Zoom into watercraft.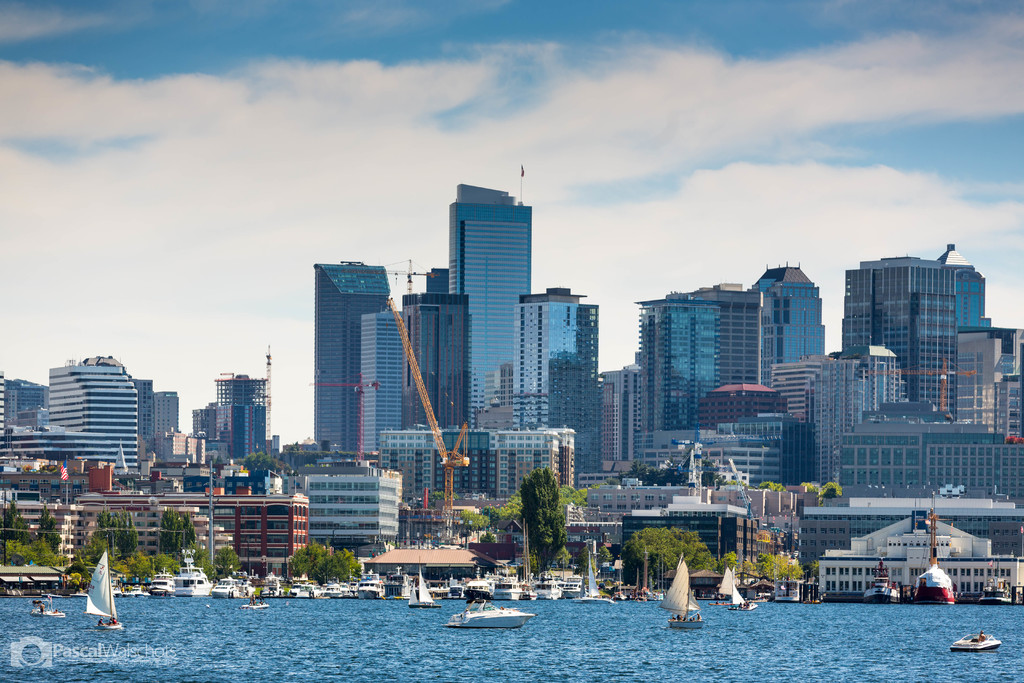
Zoom target: box(220, 570, 258, 602).
